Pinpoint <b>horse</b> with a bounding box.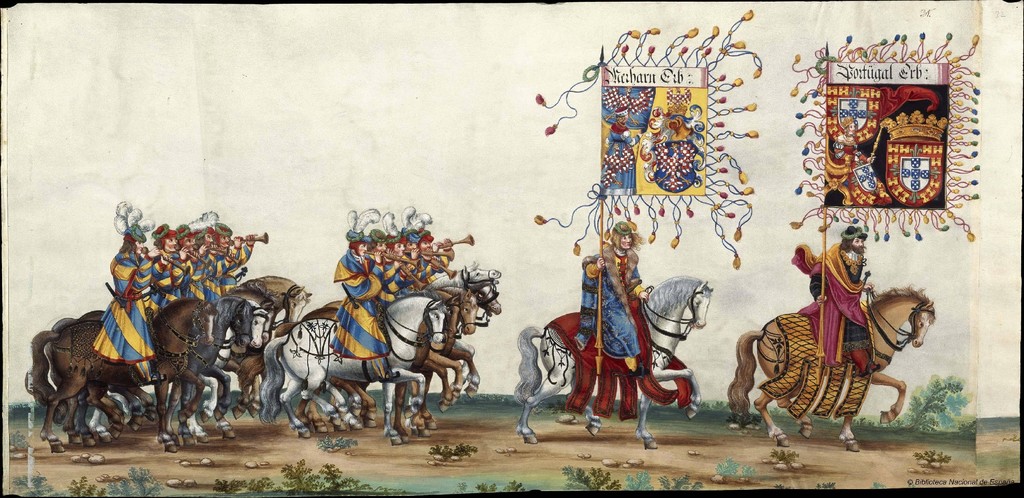
rect(516, 275, 714, 450).
